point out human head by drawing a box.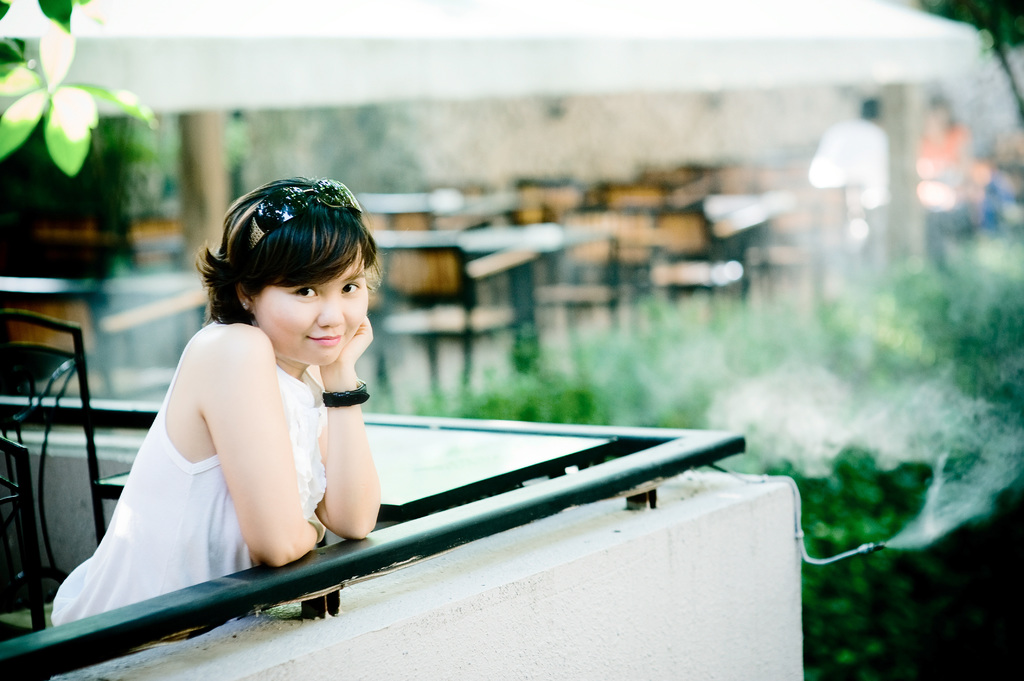
199,181,381,385.
